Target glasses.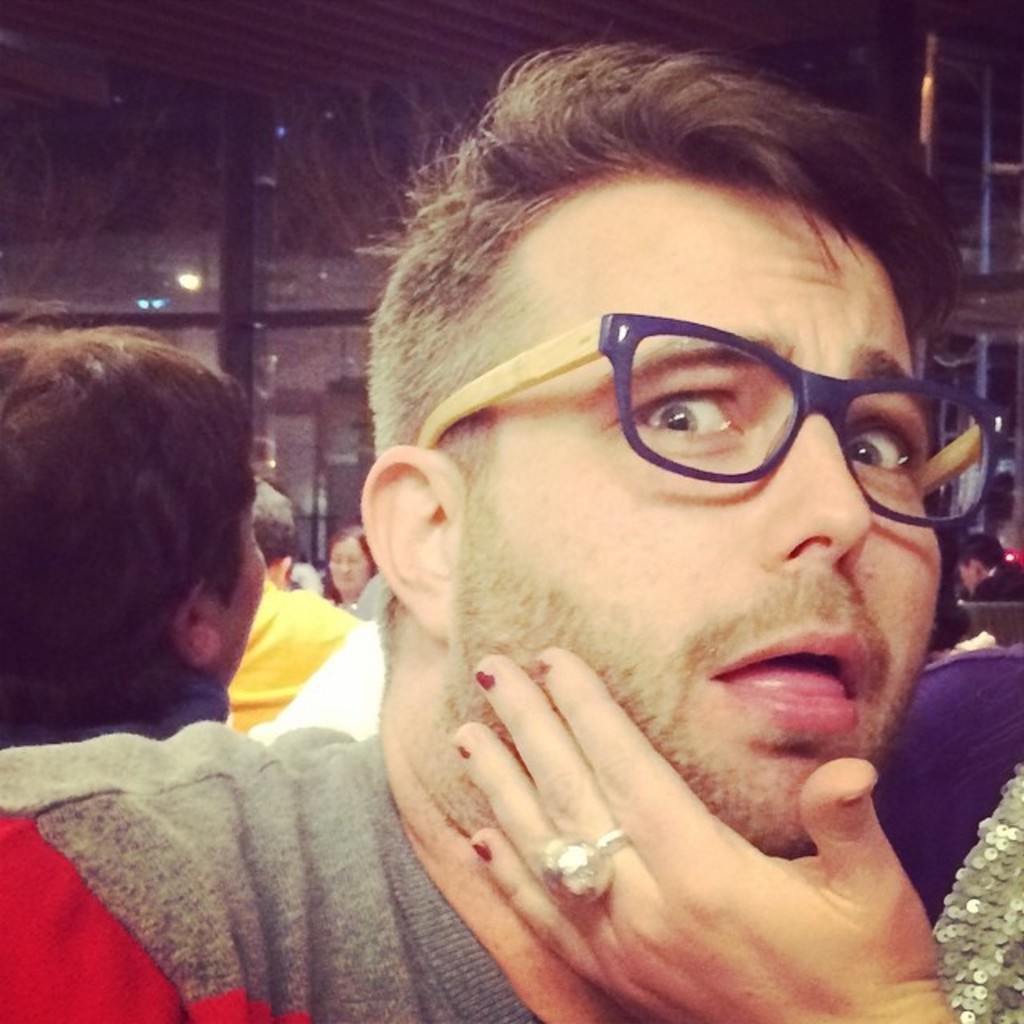
Target region: select_region(410, 306, 1005, 542).
